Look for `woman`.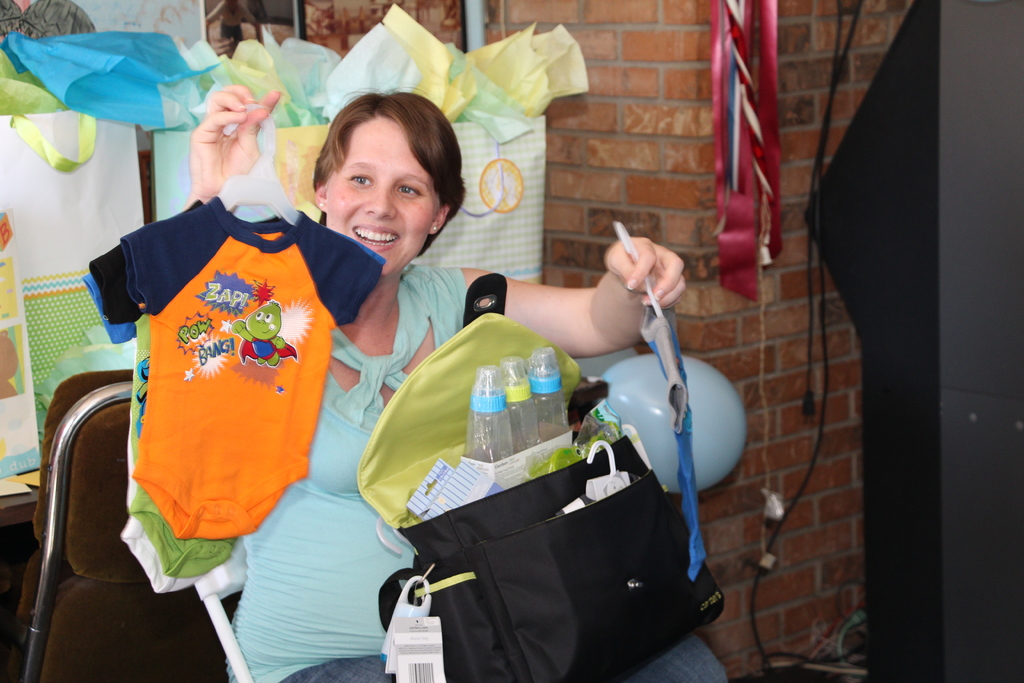
Found: 127, 101, 705, 611.
